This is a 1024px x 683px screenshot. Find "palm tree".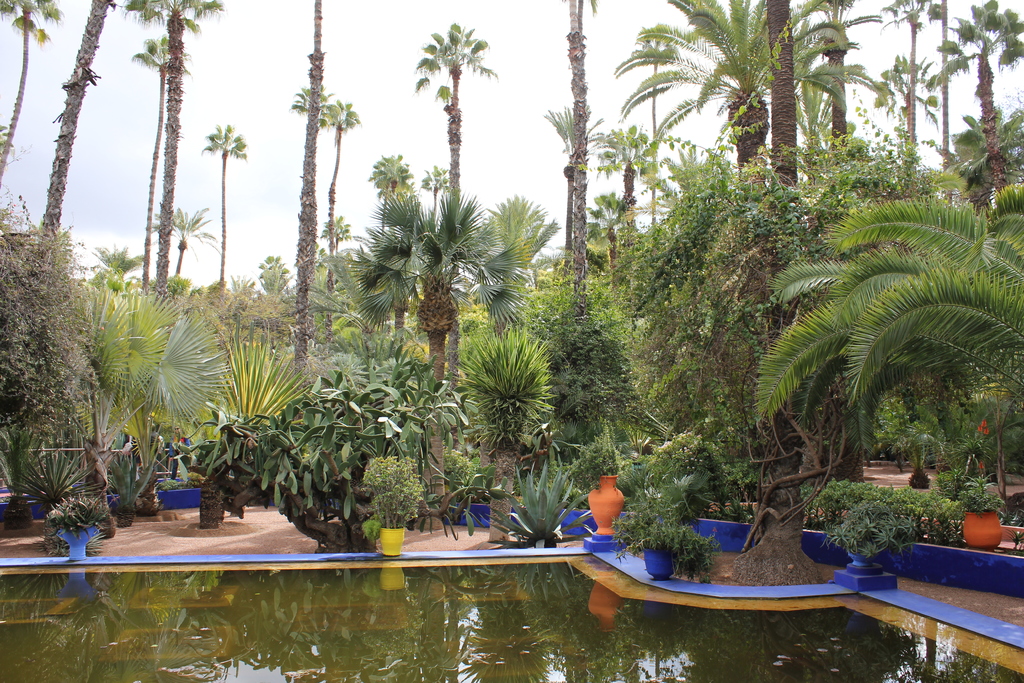
Bounding box: l=86, t=242, r=147, b=299.
